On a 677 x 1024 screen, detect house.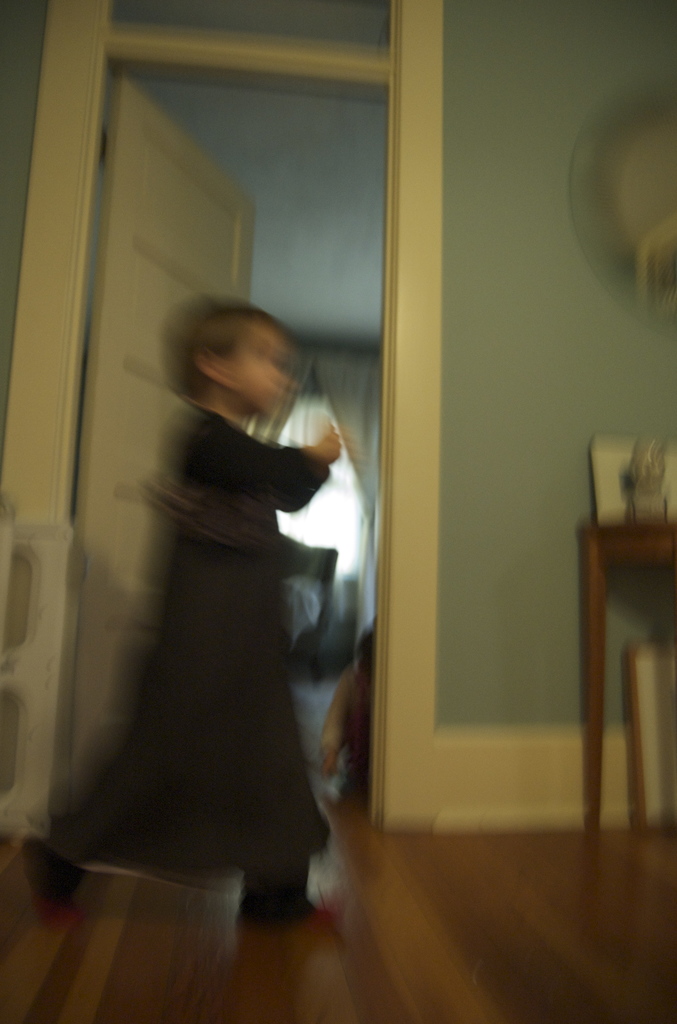
0/0/676/1023.
